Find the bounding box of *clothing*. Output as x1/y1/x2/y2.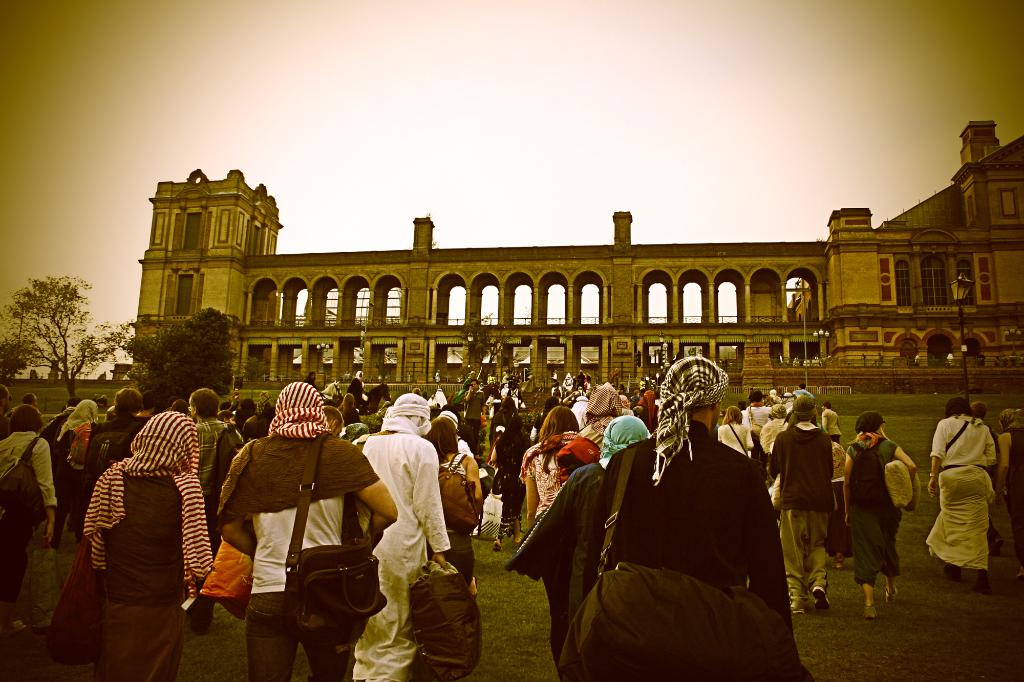
436/455/473/585.
